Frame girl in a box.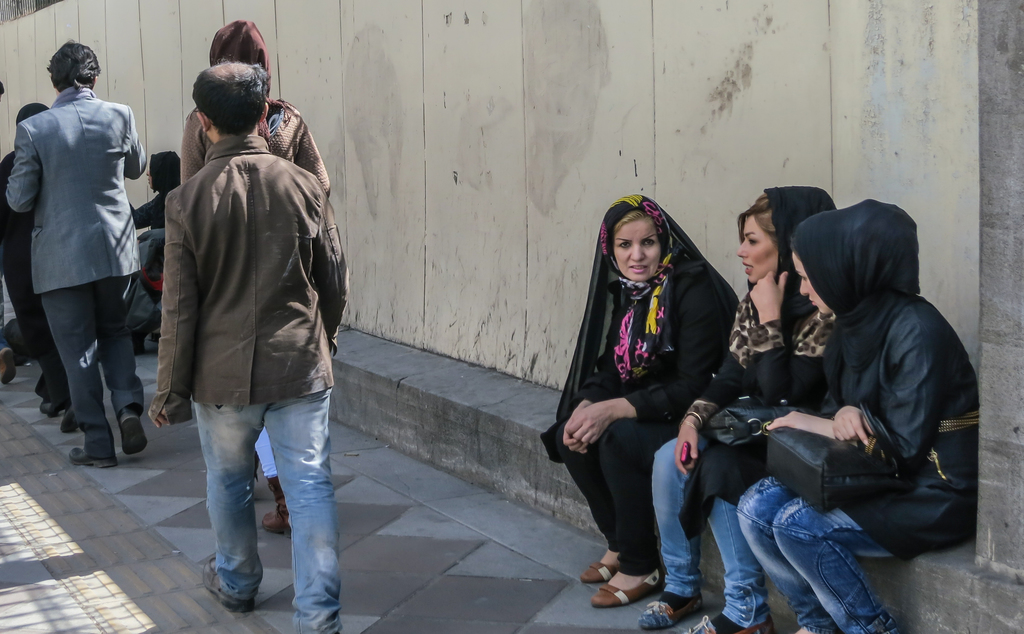
box=[184, 19, 330, 542].
